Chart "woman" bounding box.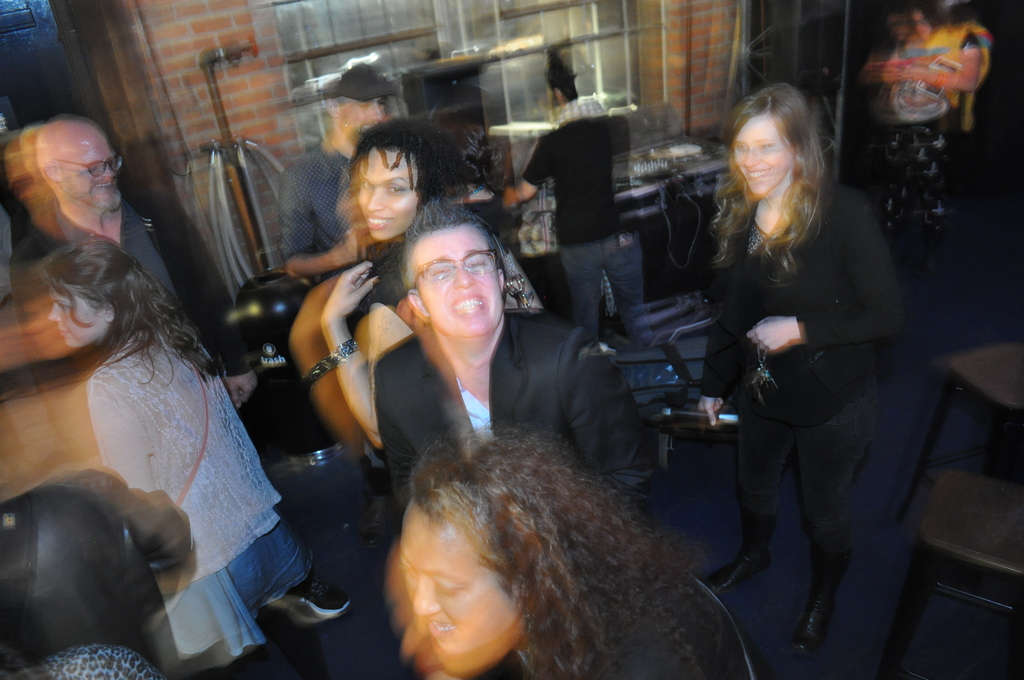
Charted: Rect(682, 76, 925, 637).
